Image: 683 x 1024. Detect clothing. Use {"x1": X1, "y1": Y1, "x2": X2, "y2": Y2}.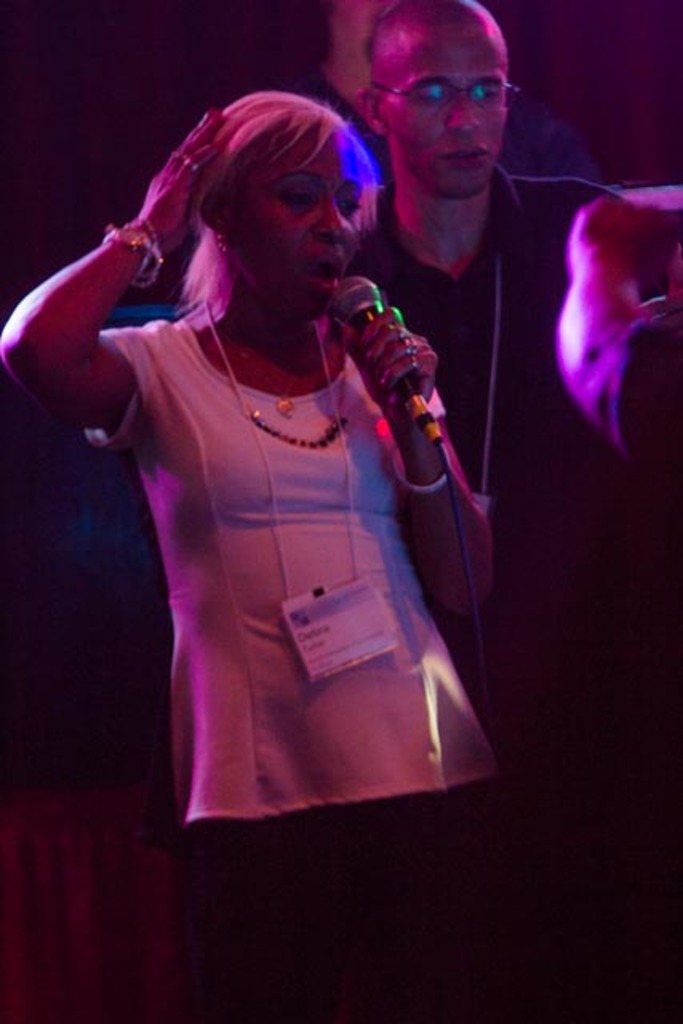
{"x1": 77, "y1": 254, "x2": 517, "y2": 821}.
